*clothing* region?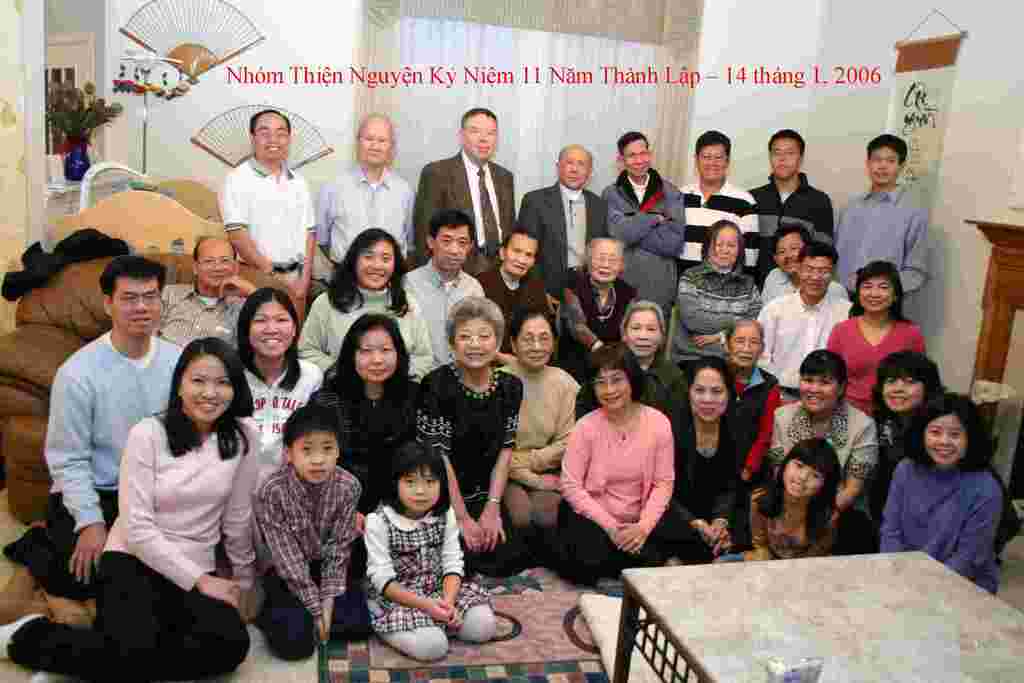
876,424,1018,583
